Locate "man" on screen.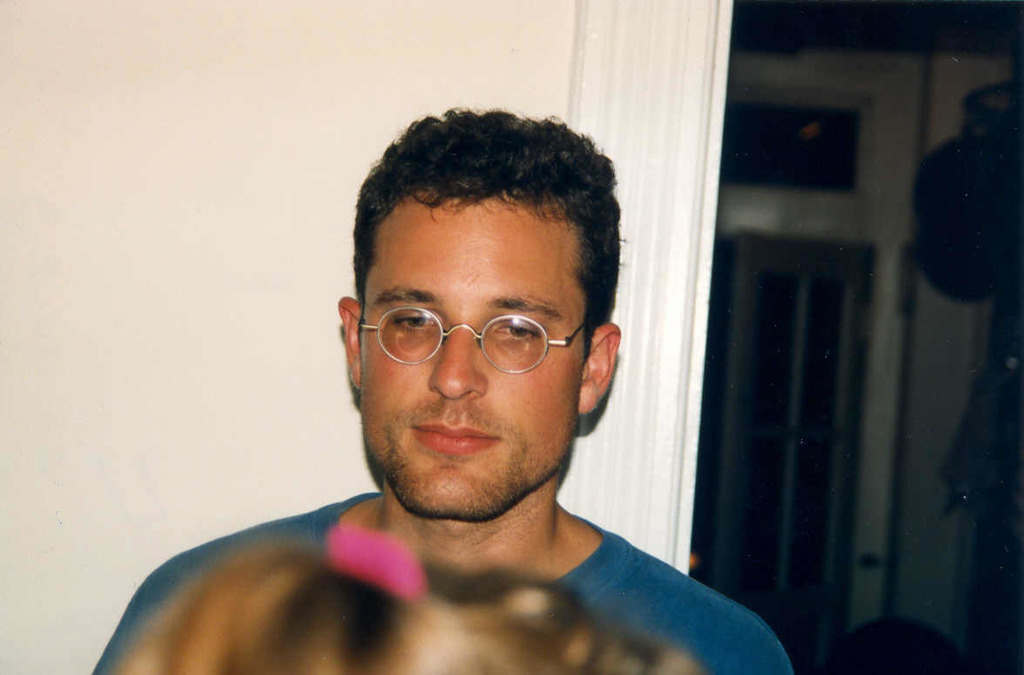
On screen at {"left": 123, "top": 129, "right": 786, "bottom": 665}.
